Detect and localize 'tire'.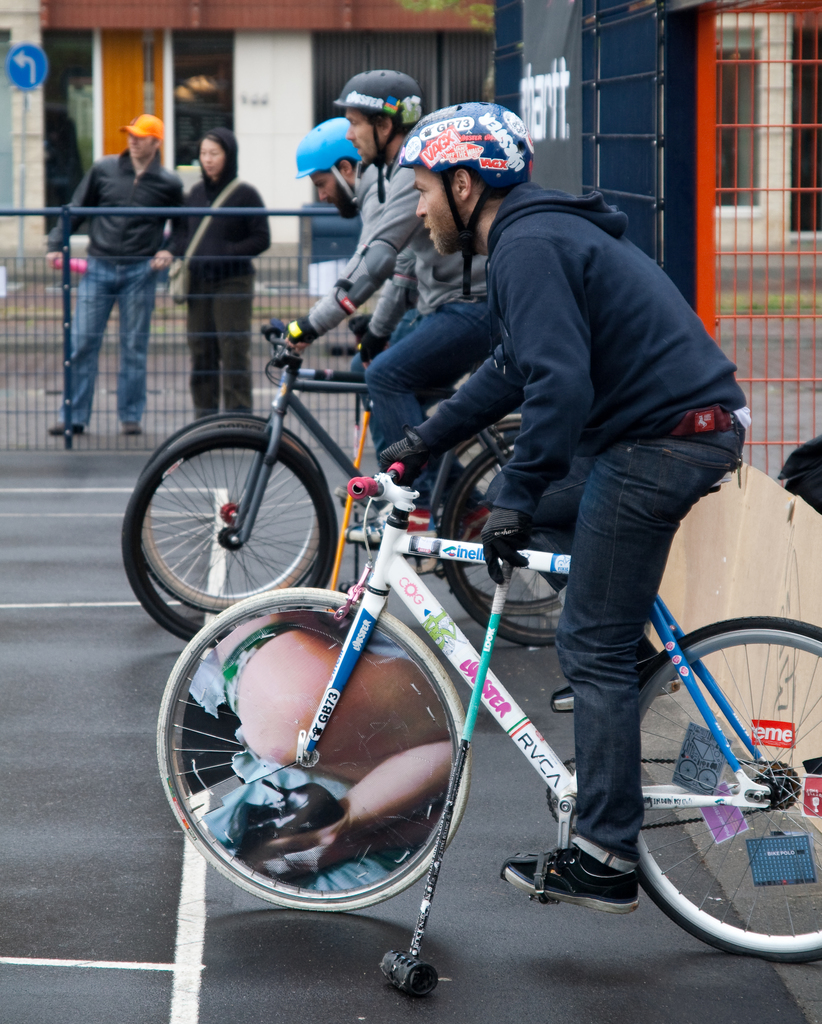
Localized at BBox(138, 413, 318, 611).
